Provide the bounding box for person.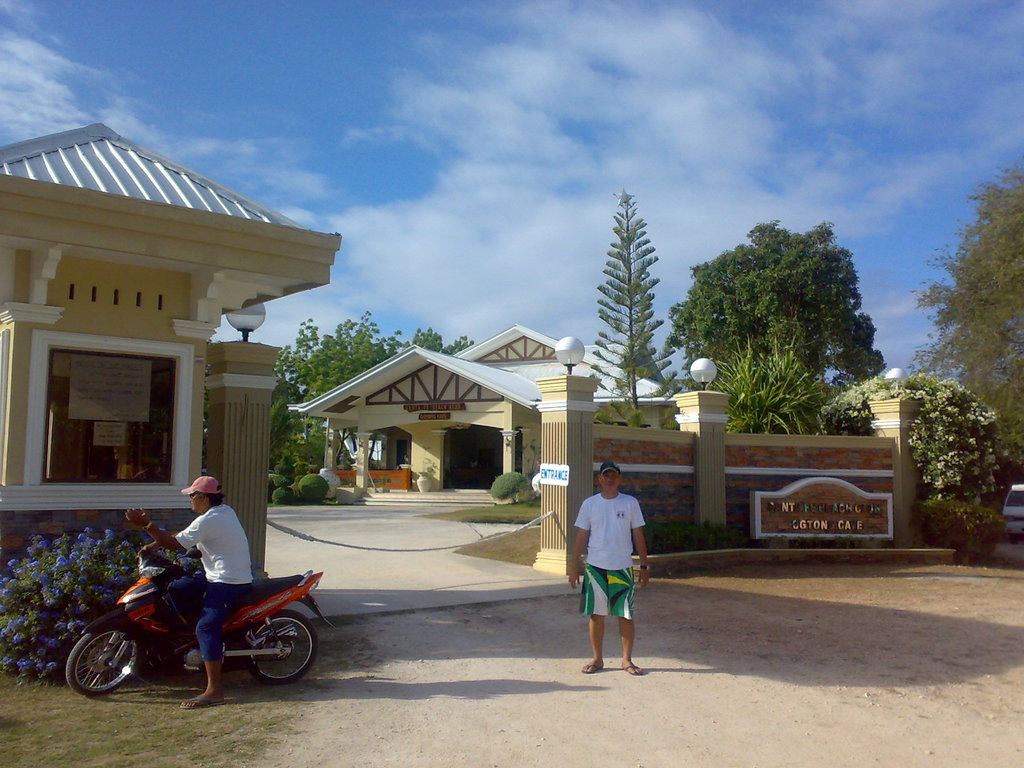
bbox=[122, 470, 255, 709].
